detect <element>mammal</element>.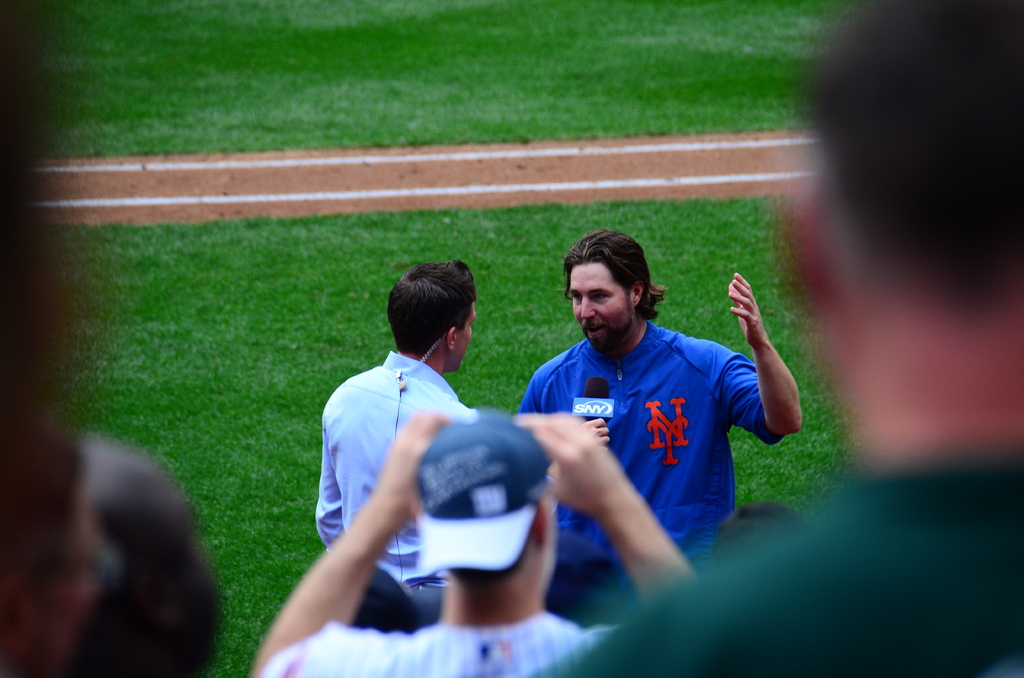
Detected at (4,0,97,677).
